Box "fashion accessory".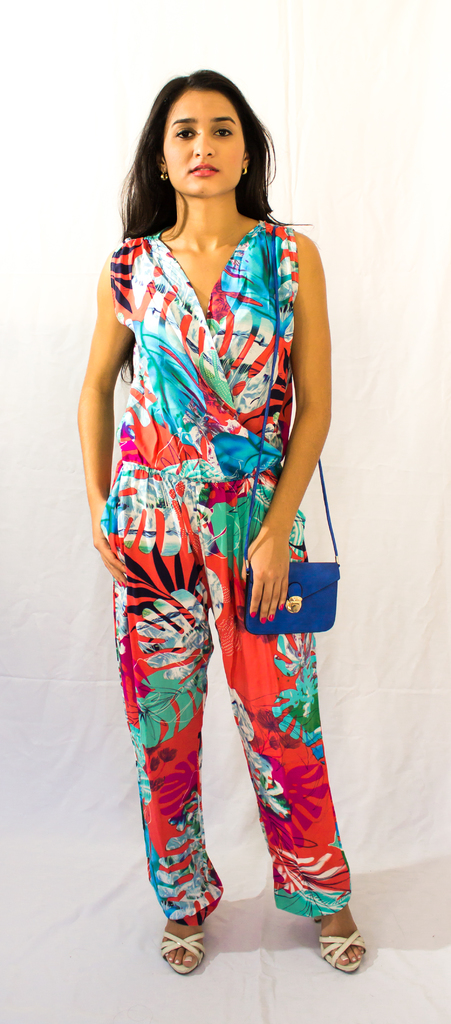
[281,604,283,609].
